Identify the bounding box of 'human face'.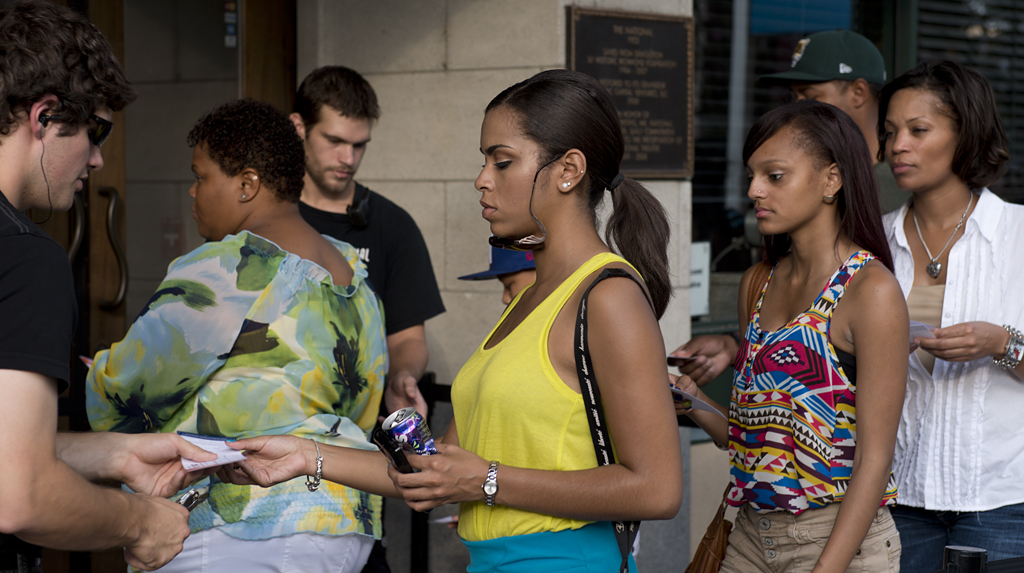
Rect(884, 85, 957, 192).
